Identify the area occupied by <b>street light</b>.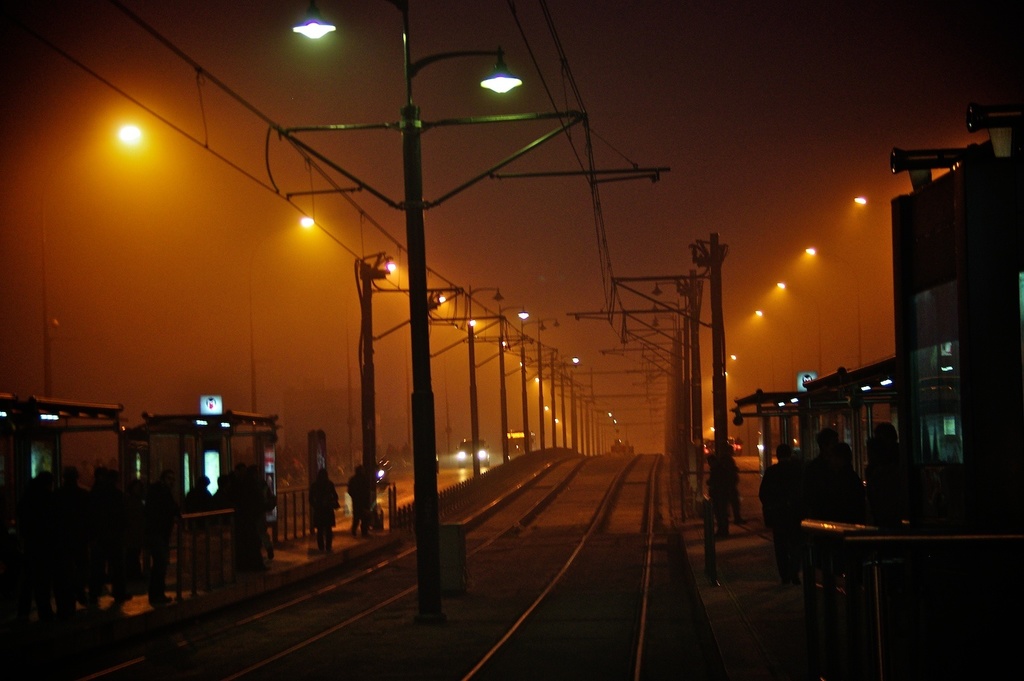
Area: rect(472, 281, 505, 473).
